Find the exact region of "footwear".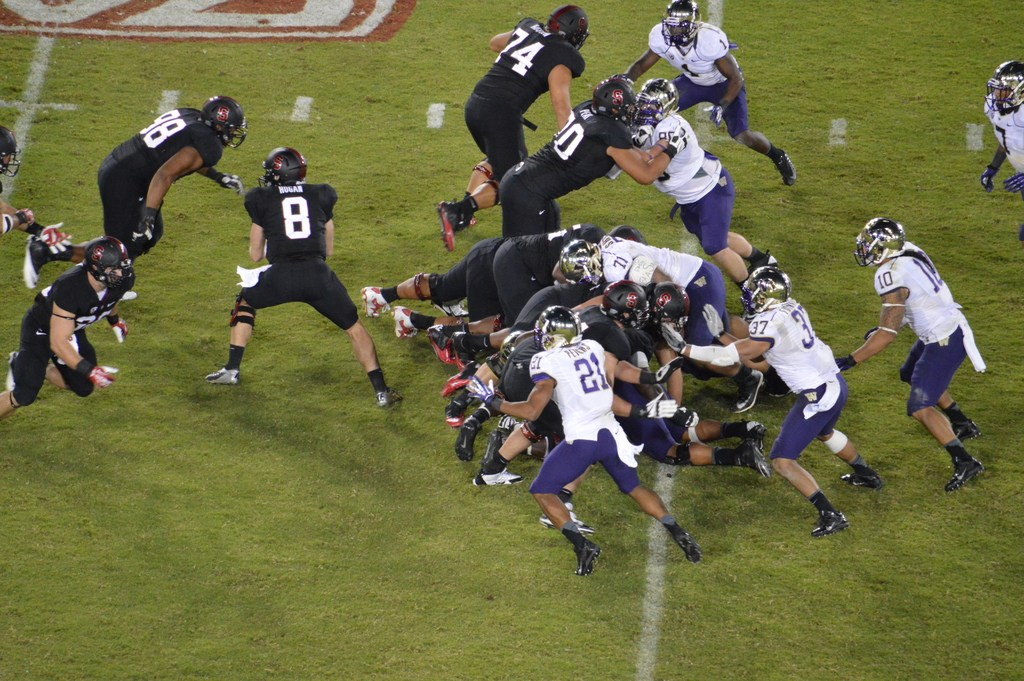
Exact region: x1=943 y1=444 x2=993 y2=492.
